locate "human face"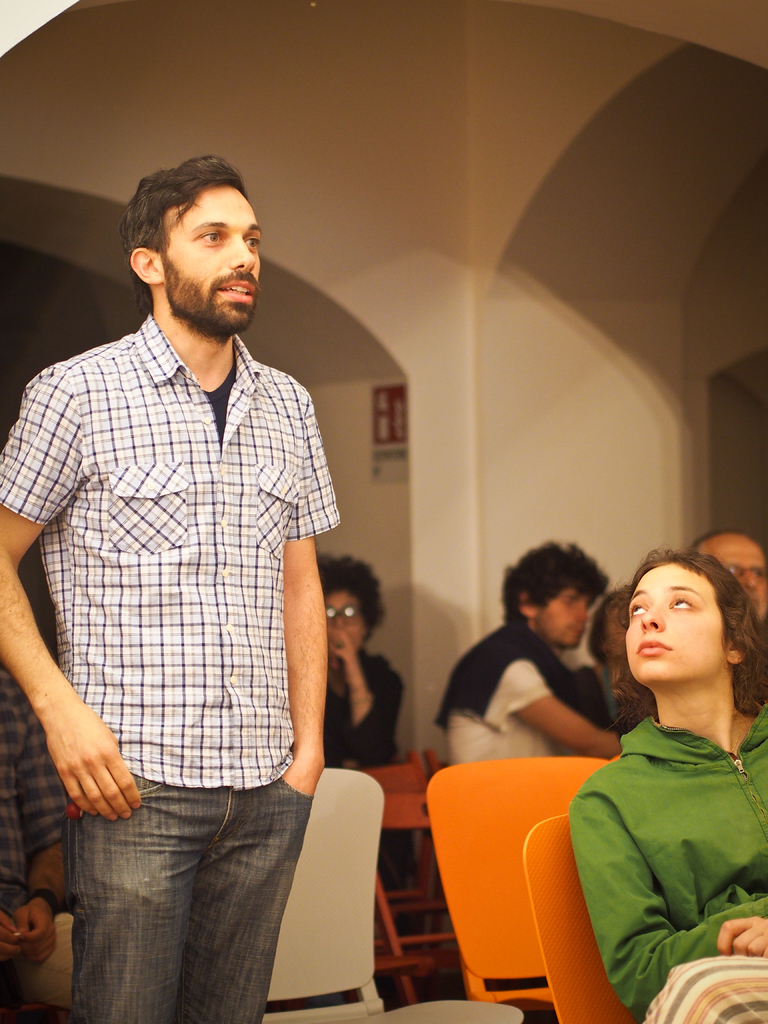
704,540,765,619
